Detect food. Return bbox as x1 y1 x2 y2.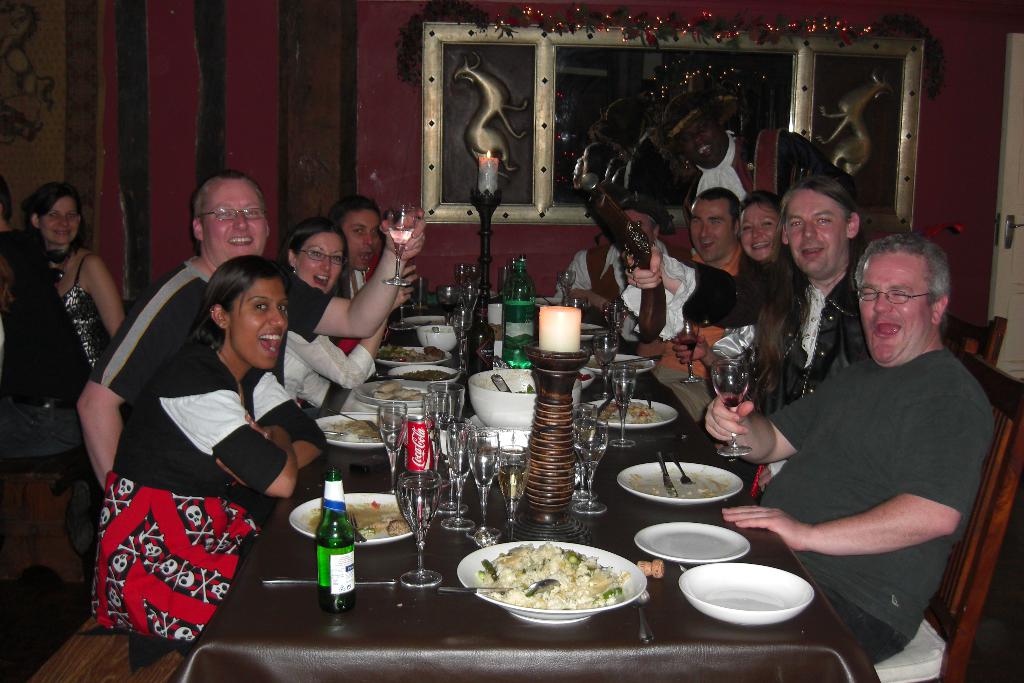
380 344 445 363.
